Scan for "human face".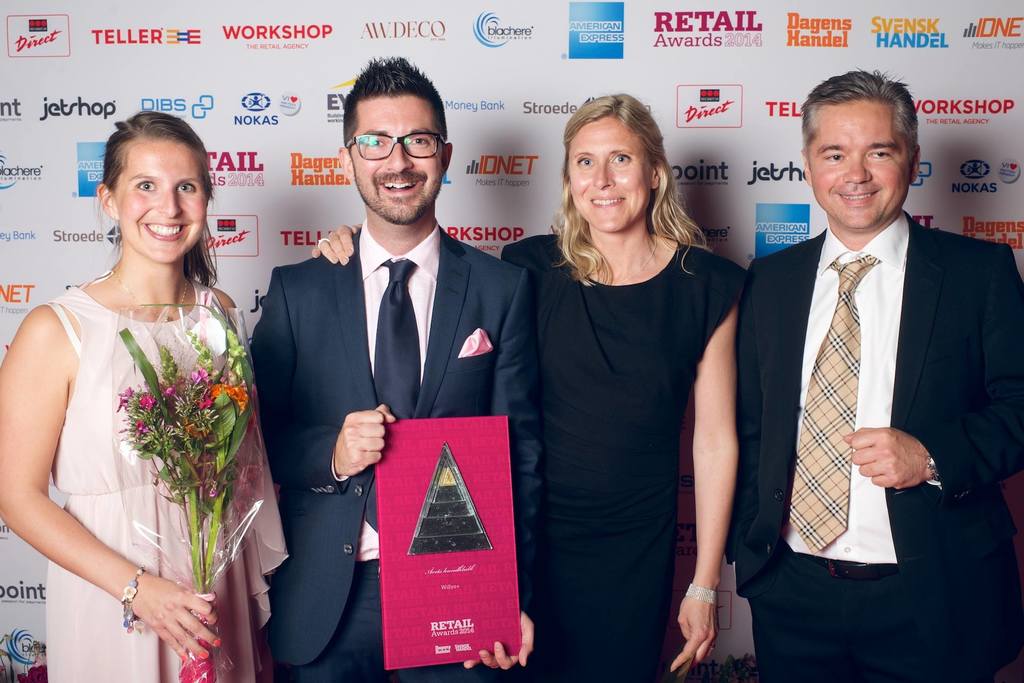
Scan result: Rect(110, 137, 206, 265).
